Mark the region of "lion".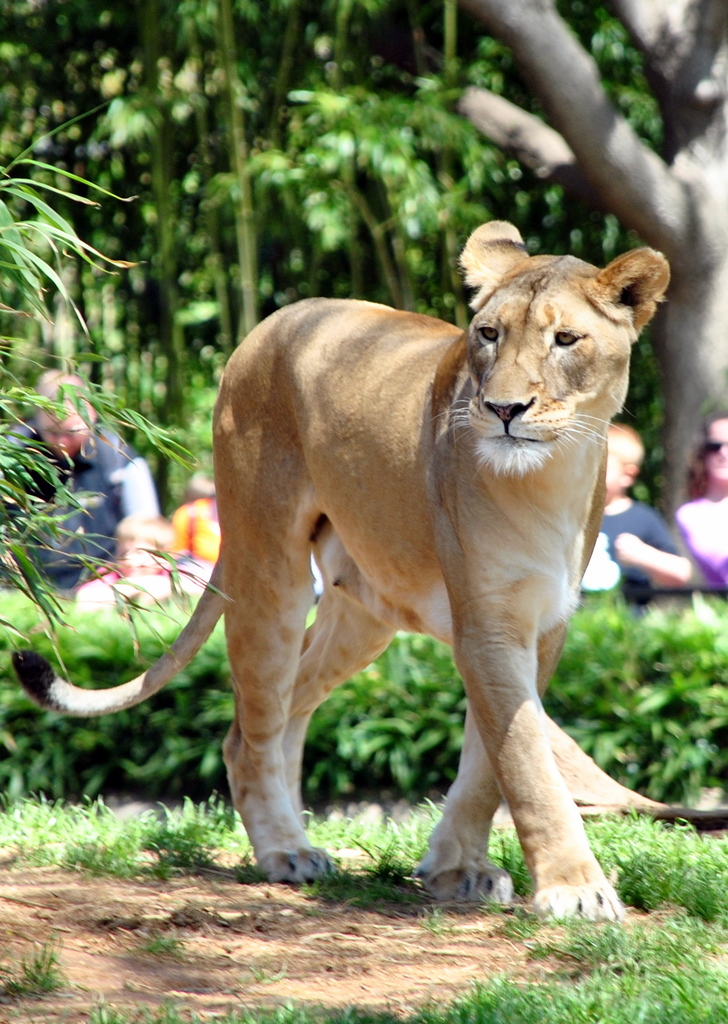
Region: Rect(10, 219, 668, 924).
